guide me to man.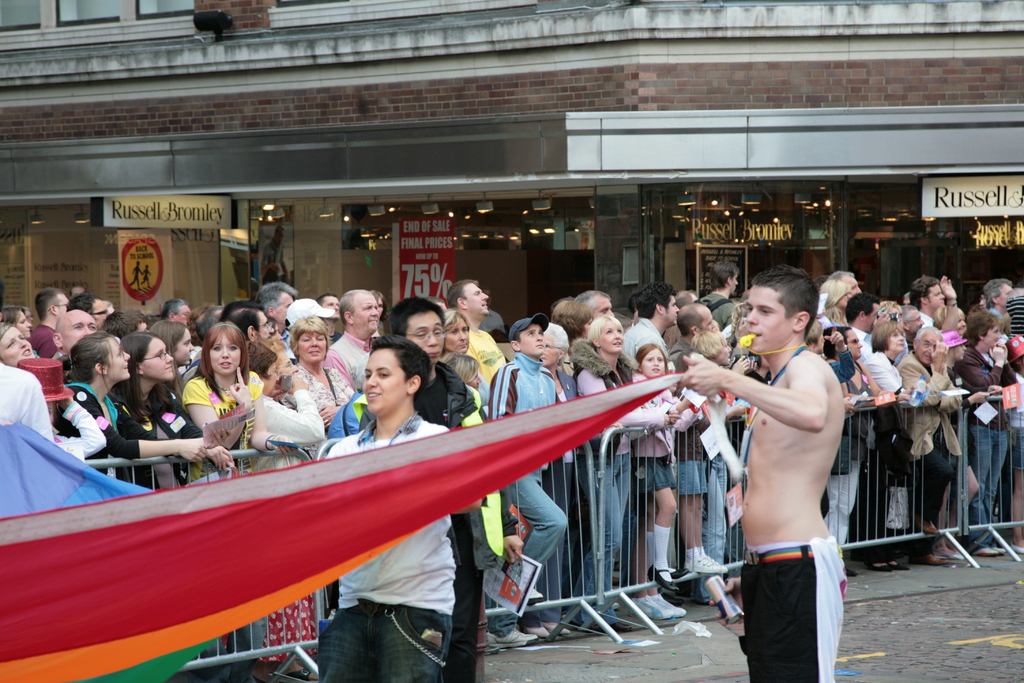
Guidance: 320/293/344/342.
